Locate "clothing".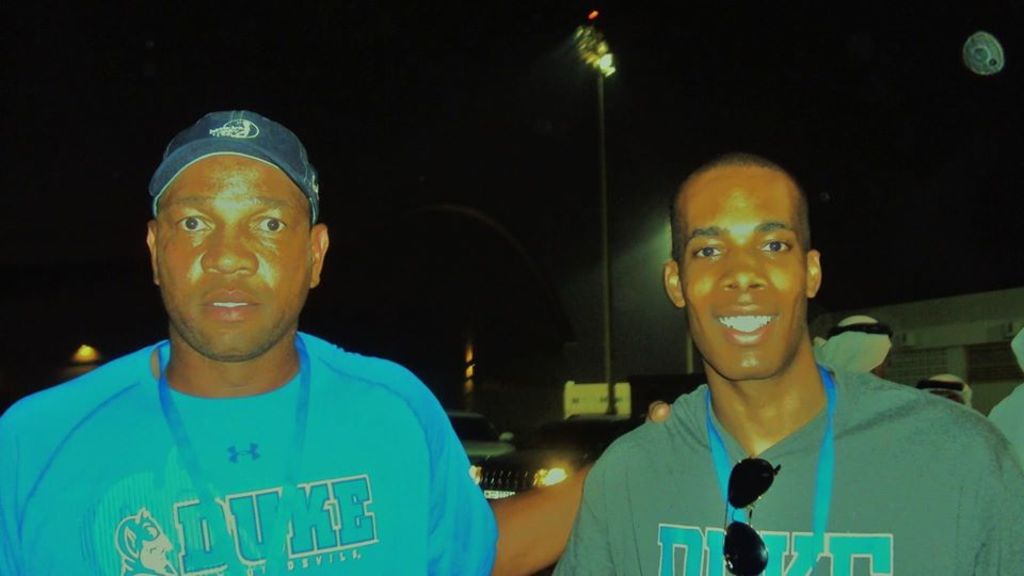
Bounding box: {"x1": 559, "y1": 362, "x2": 1023, "y2": 575}.
